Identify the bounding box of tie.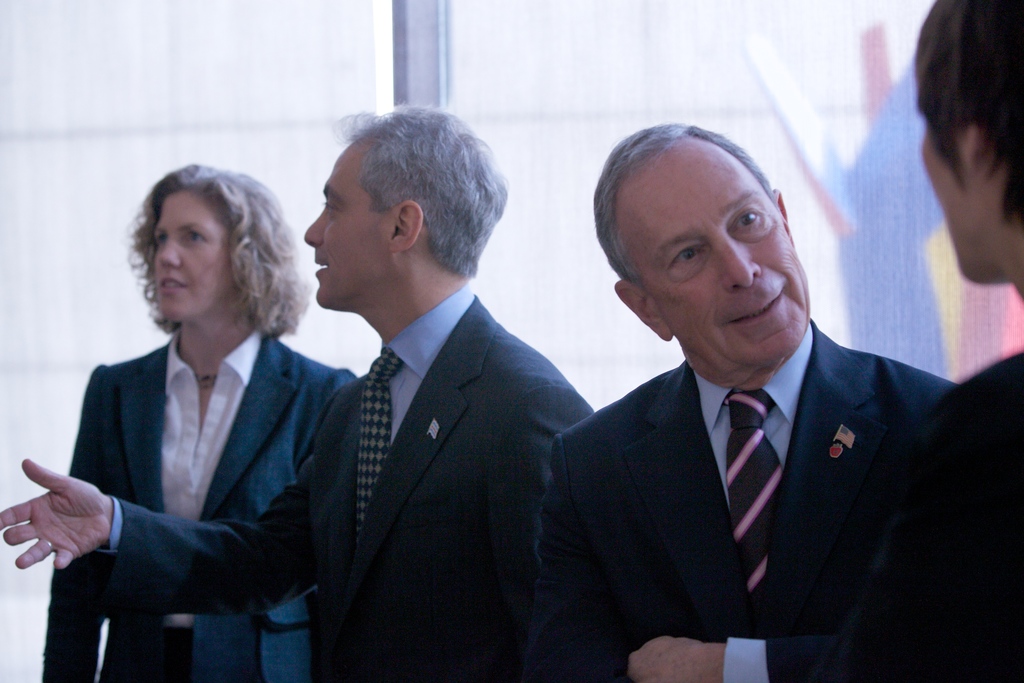
[359,346,408,546].
